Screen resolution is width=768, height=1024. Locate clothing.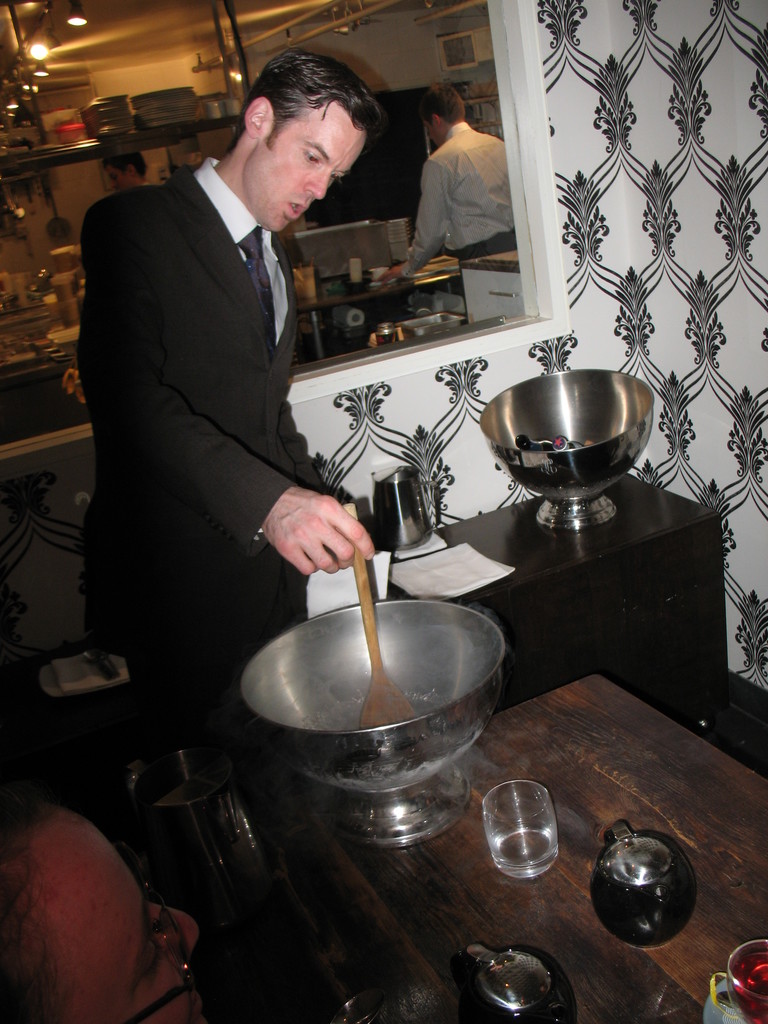
<box>401,116,516,285</box>.
